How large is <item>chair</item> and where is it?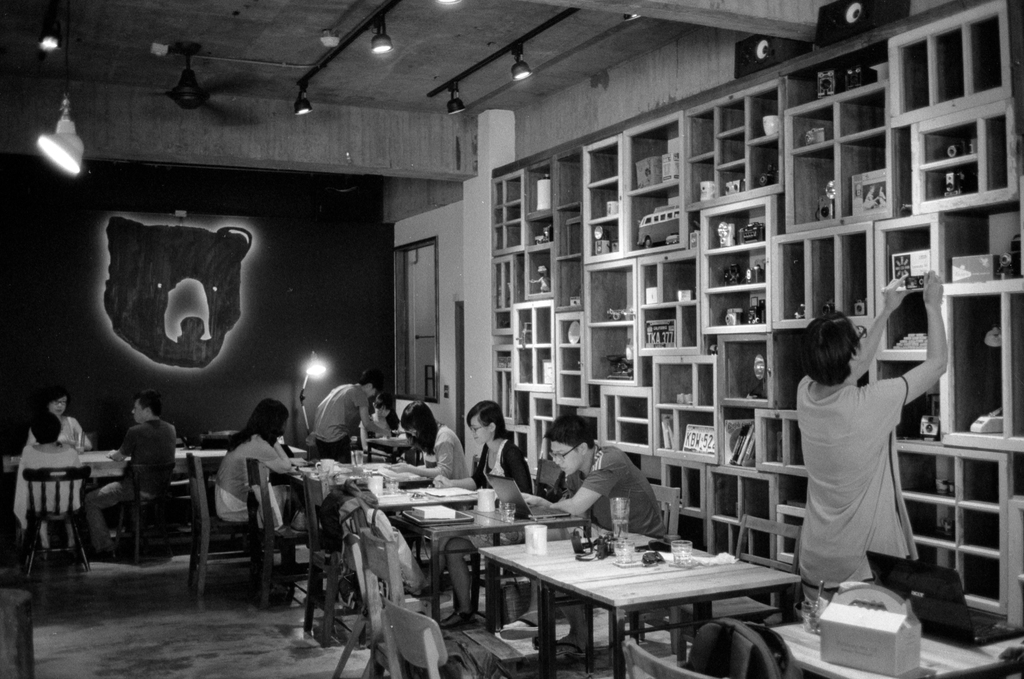
Bounding box: 618, 634, 729, 678.
